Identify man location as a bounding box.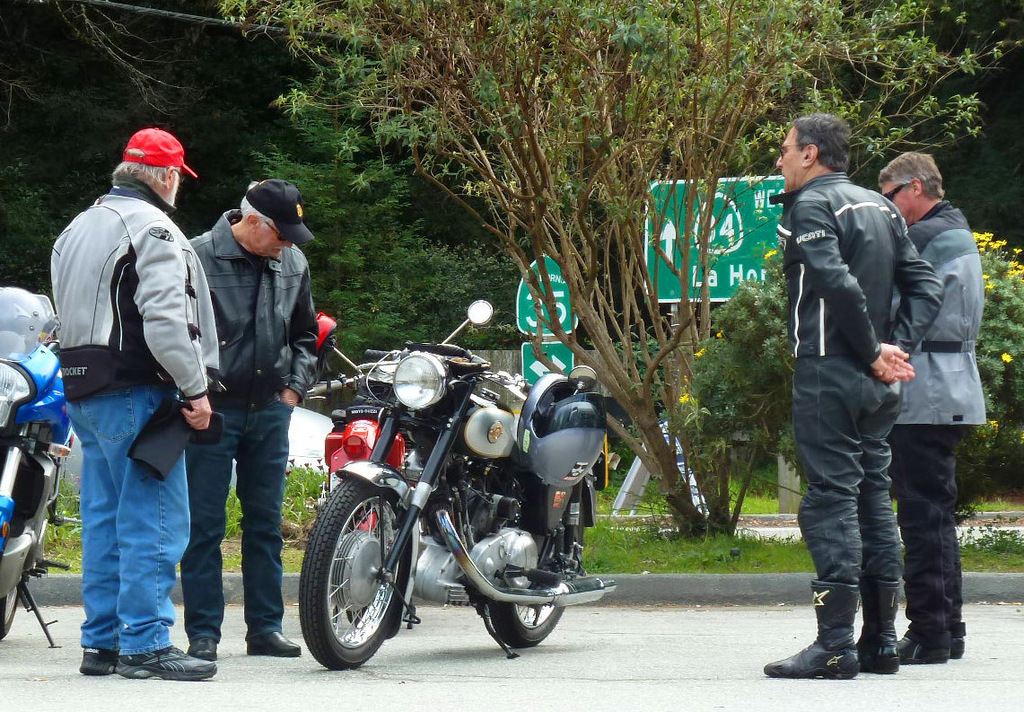
bbox(39, 115, 221, 681).
